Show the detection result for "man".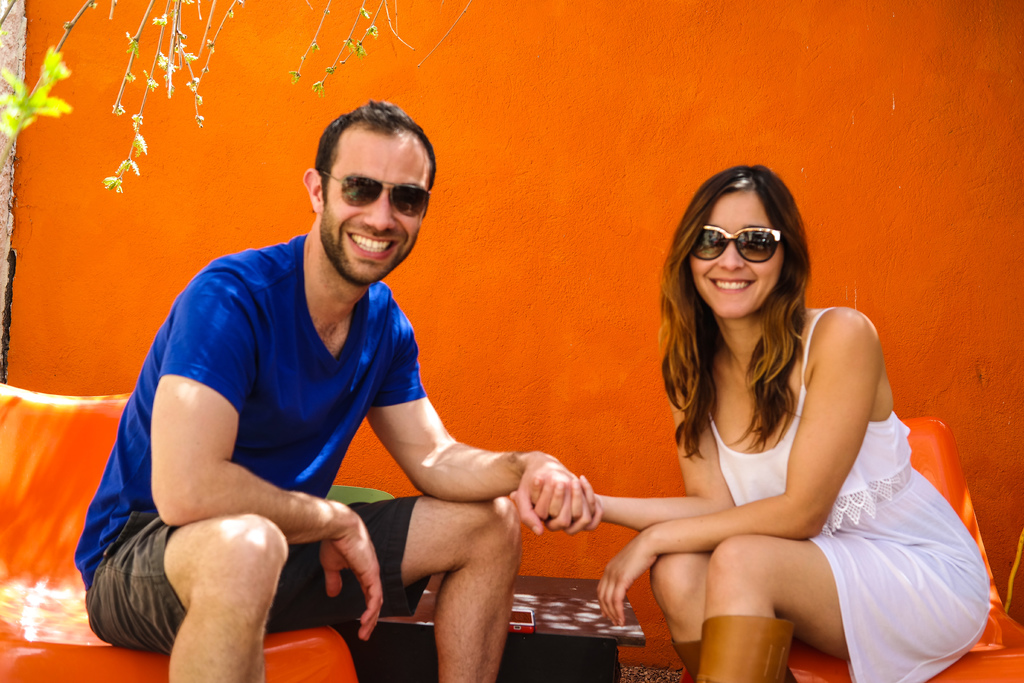
<region>125, 129, 659, 681</region>.
